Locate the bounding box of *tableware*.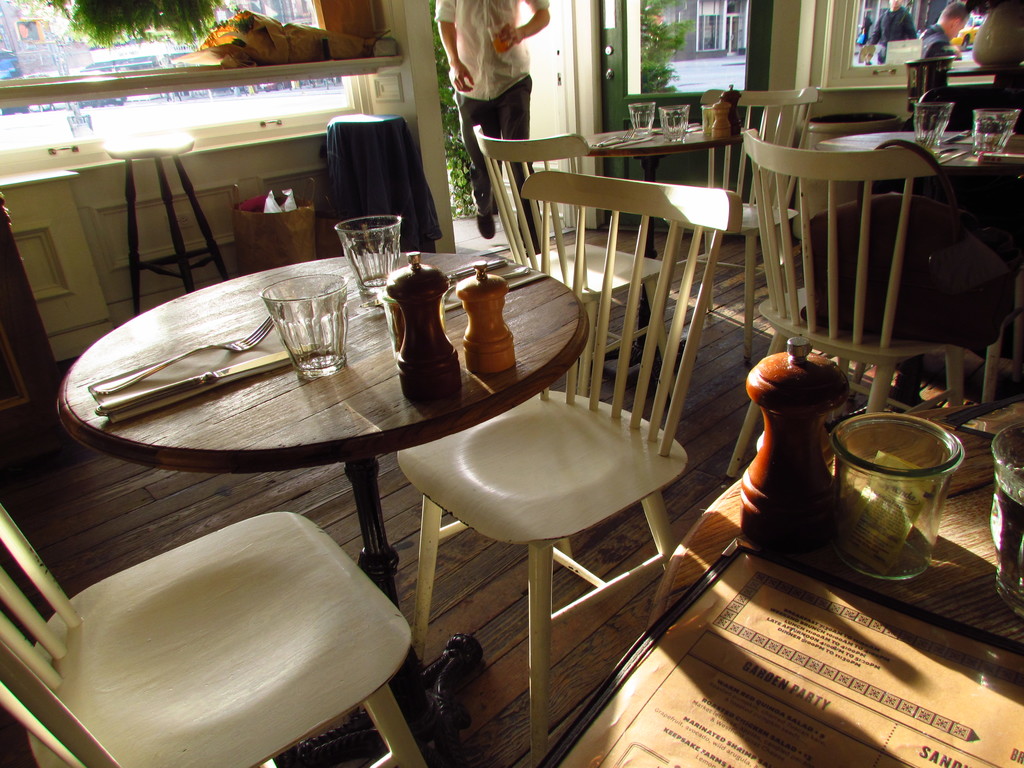
Bounding box: [376,252,464,396].
